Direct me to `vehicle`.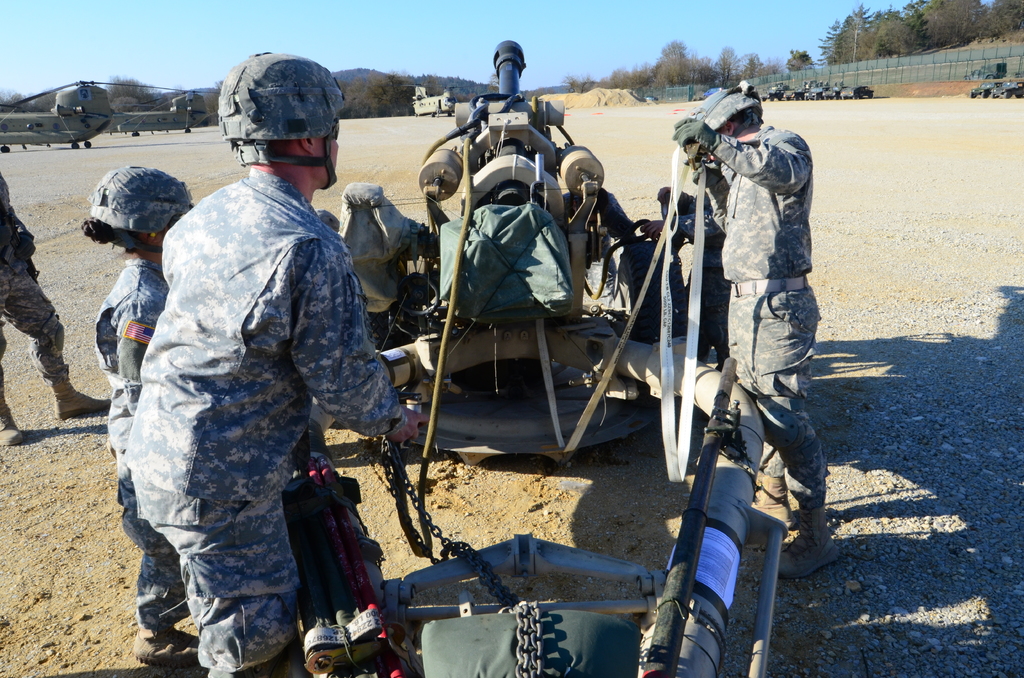
Direction: {"left": 402, "top": 81, "right": 463, "bottom": 119}.
